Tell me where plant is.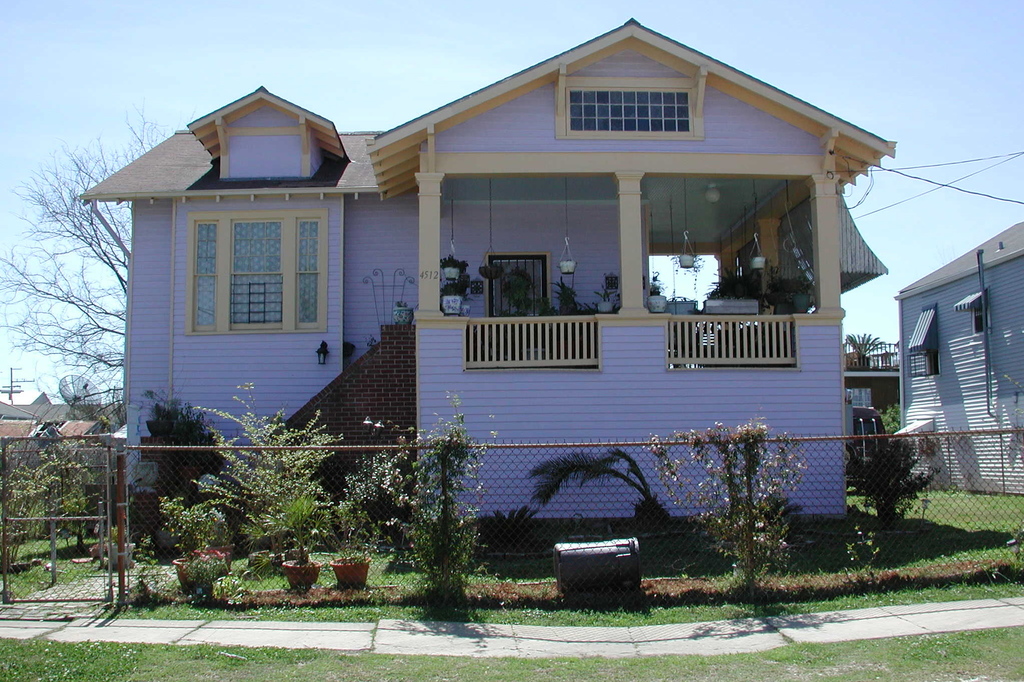
plant is at (left=8, top=444, right=91, bottom=543).
